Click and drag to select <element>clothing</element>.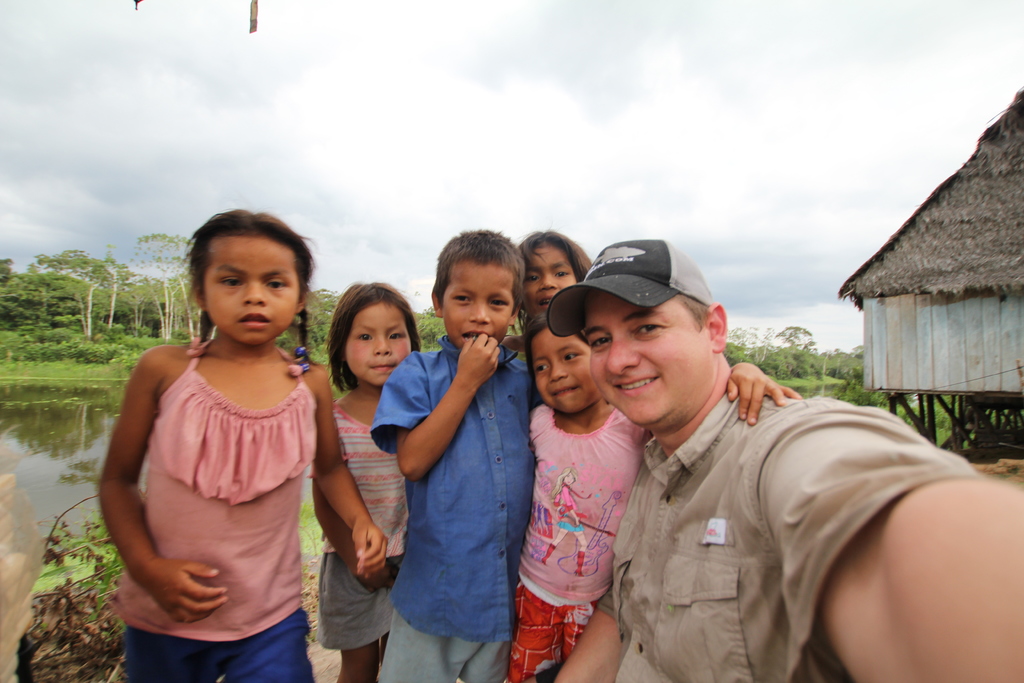
Selection: rect(503, 409, 662, 682).
